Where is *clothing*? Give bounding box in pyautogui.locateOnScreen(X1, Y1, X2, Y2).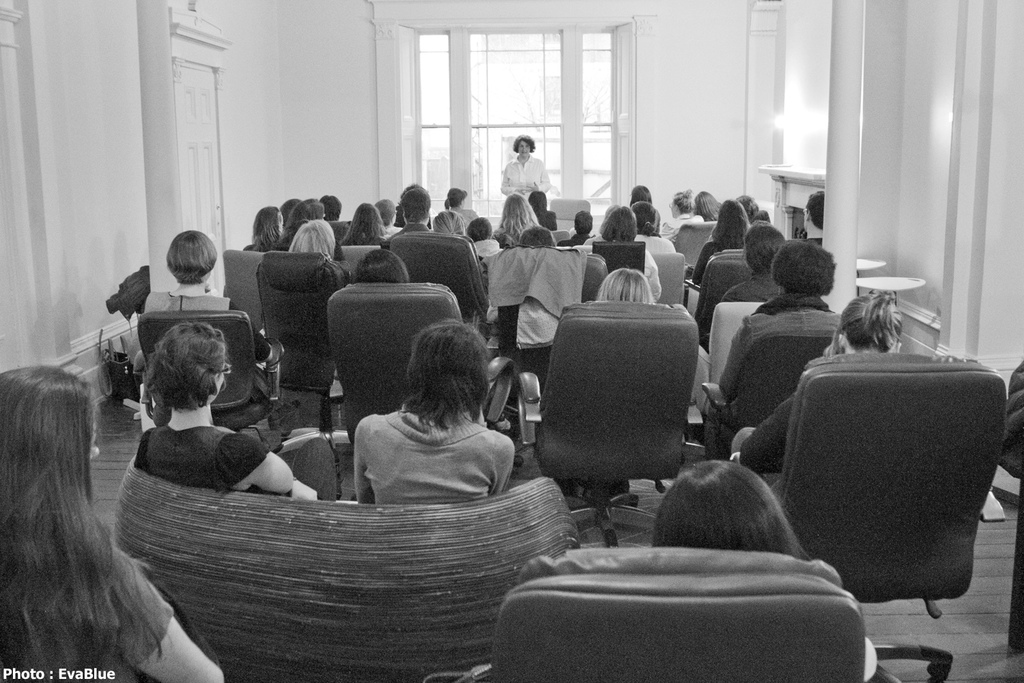
pyautogui.locateOnScreen(726, 400, 807, 481).
